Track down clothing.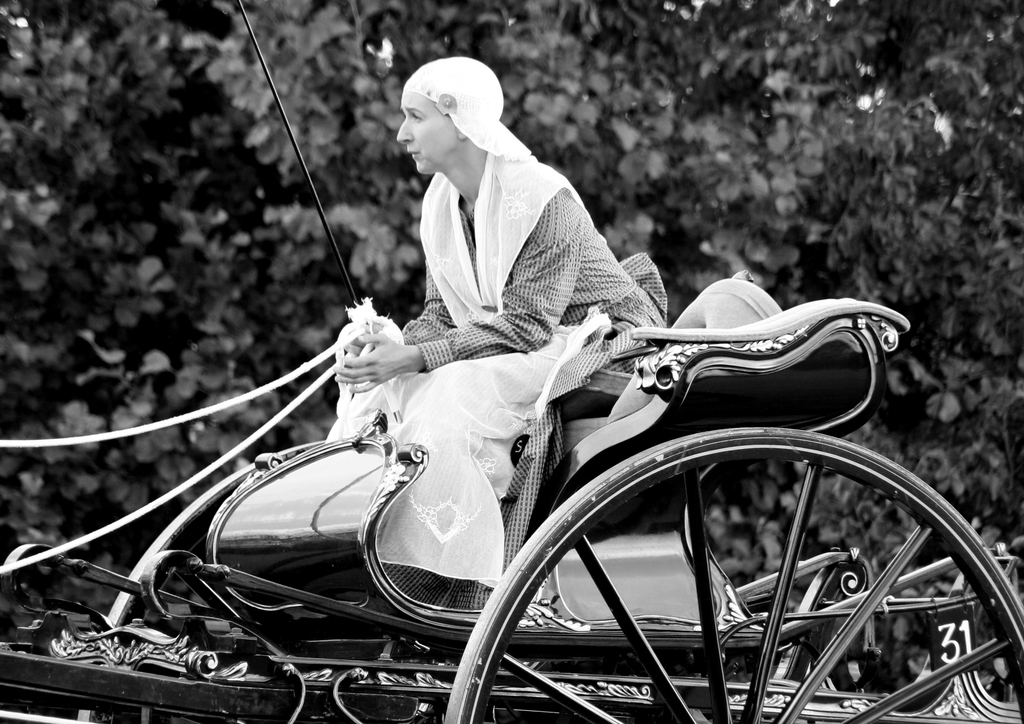
Tracked to x1=375 y1=107 x2=639 y2=355.
